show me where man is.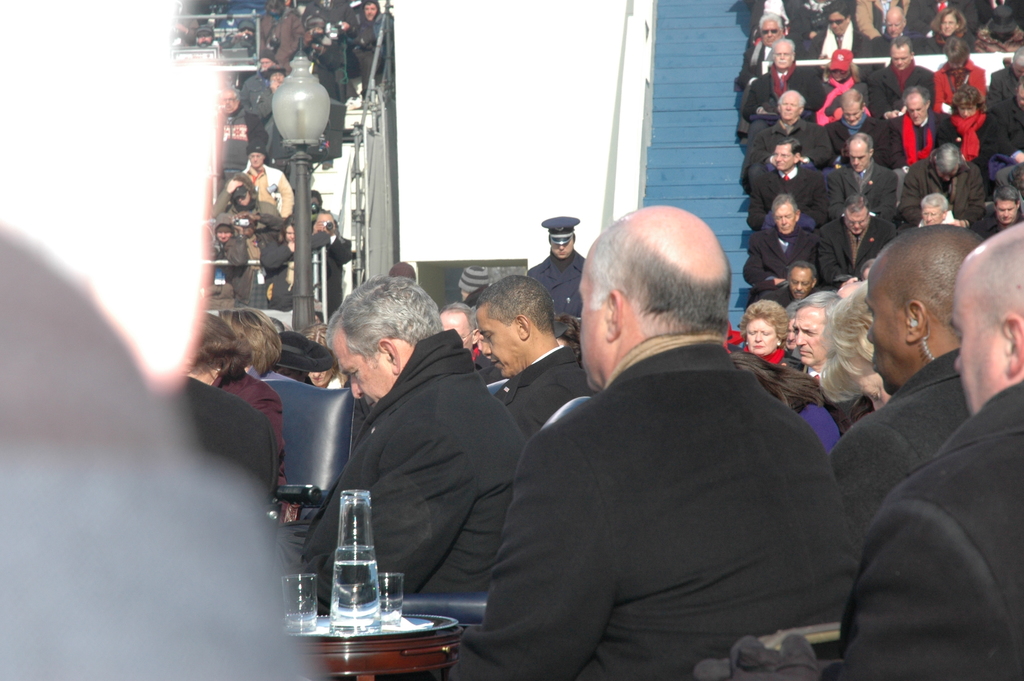
man is at Rect(300, 0, 364, 63).
